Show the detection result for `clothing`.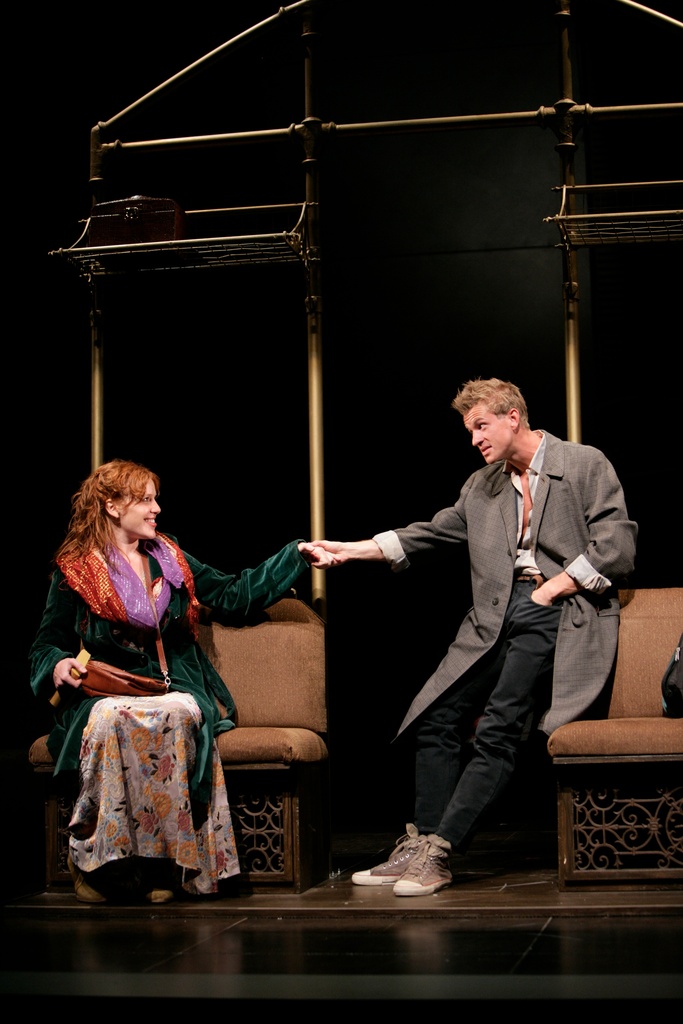
(x1=34, y1=535, x2=309, y2=899).
